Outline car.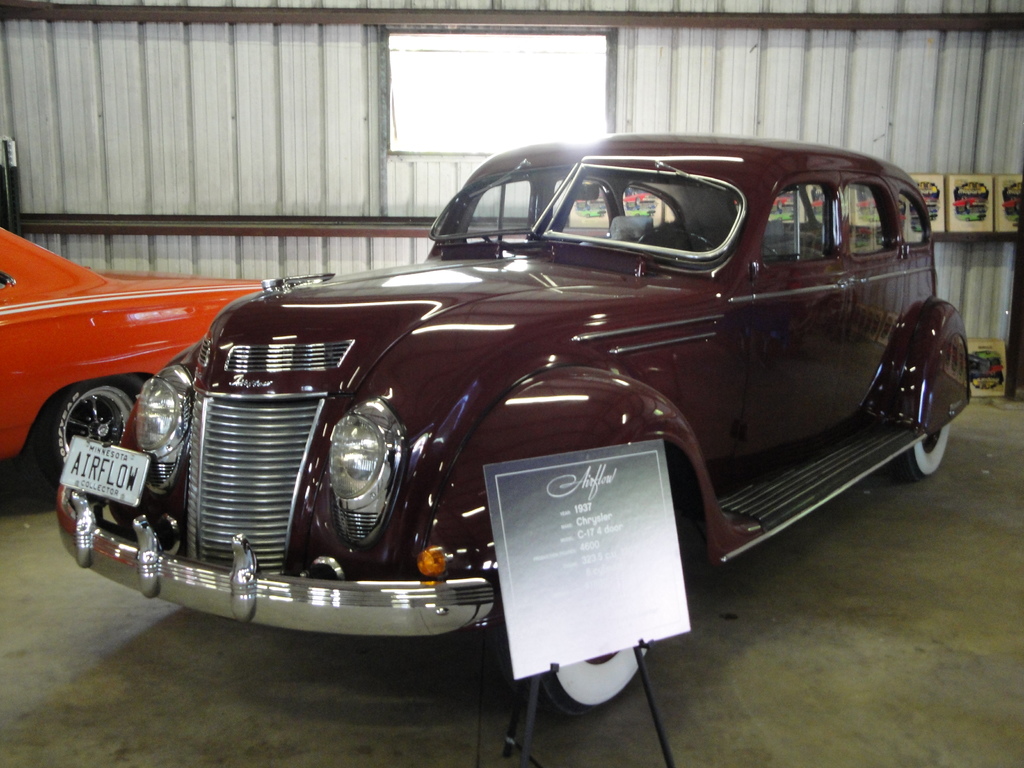
Outline: [810, 195, 824, 211].
